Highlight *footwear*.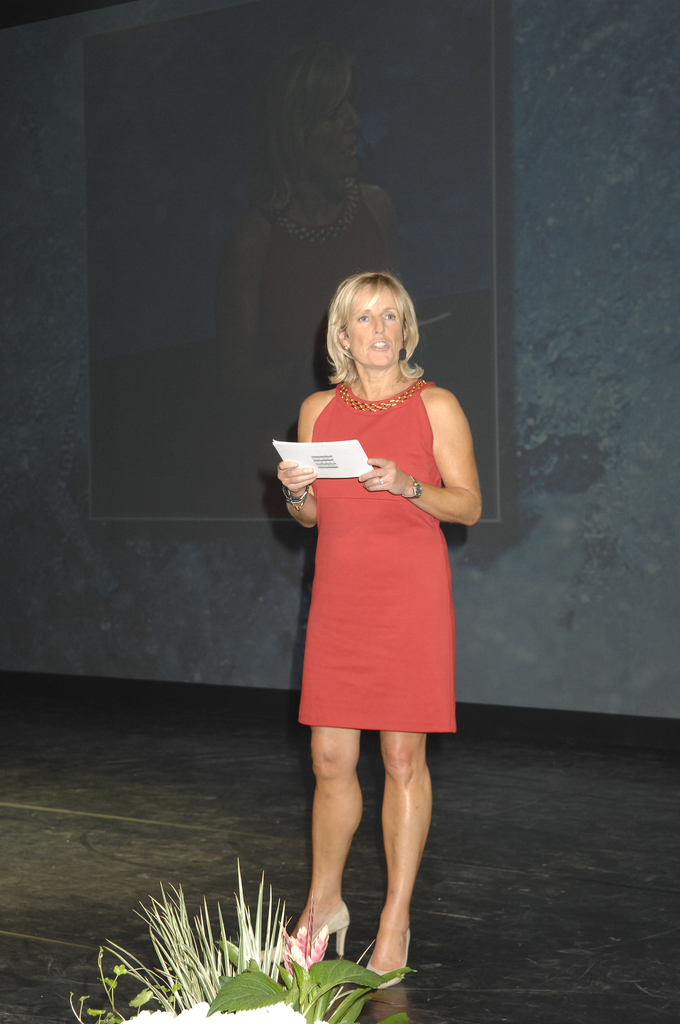
Highlighted region: pyautogui.locateOnScreen(280, 902, 348, 977).
